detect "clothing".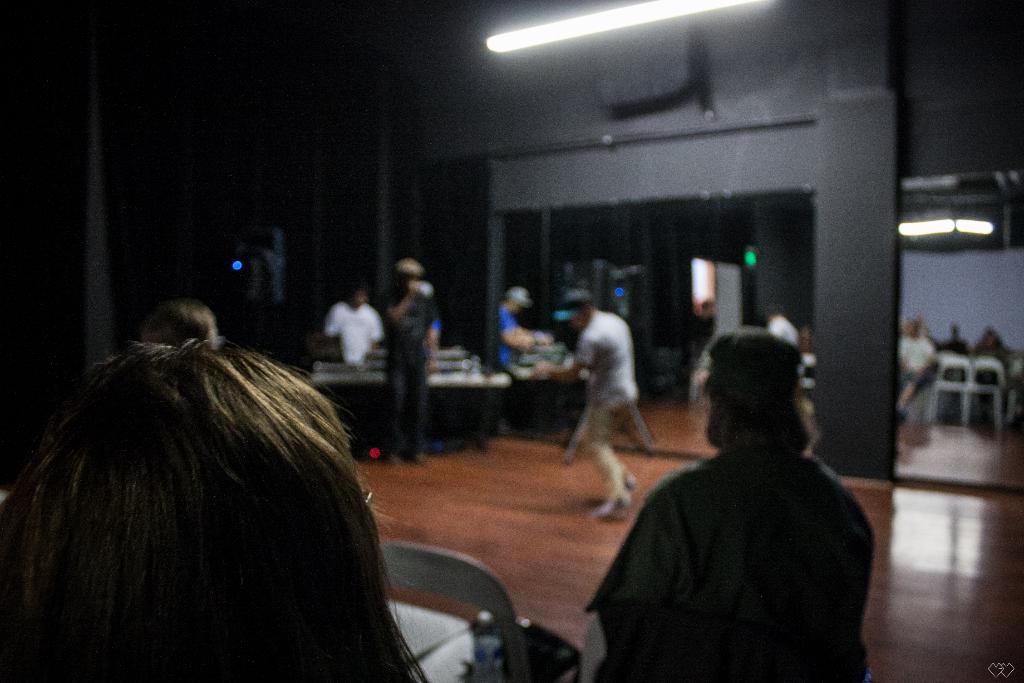
Detected at detection(942, 336, 975, 367).
